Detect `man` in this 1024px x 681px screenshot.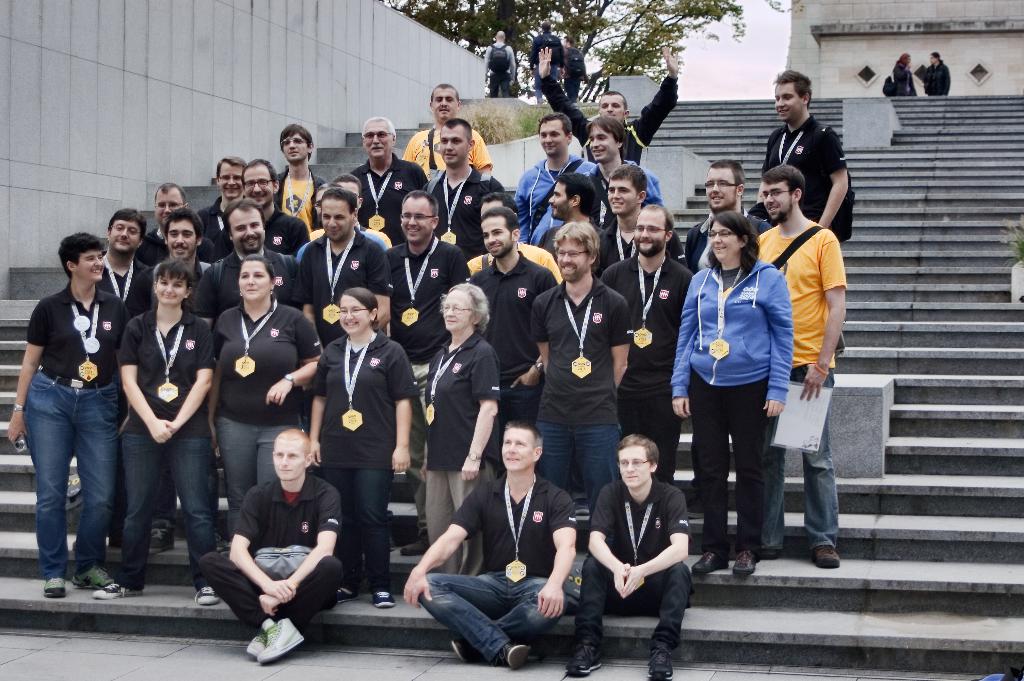
Detection: (266, 126, 328, 245).
